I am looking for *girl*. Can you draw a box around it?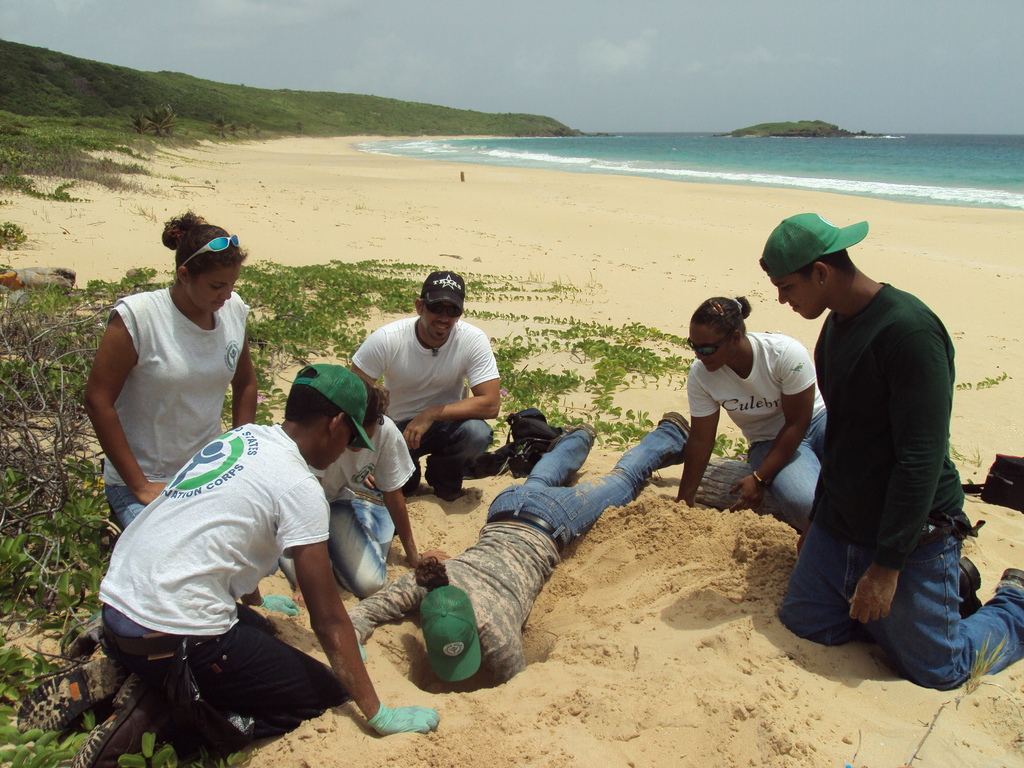
Sure, the bounding box is 84/204/279/569.
